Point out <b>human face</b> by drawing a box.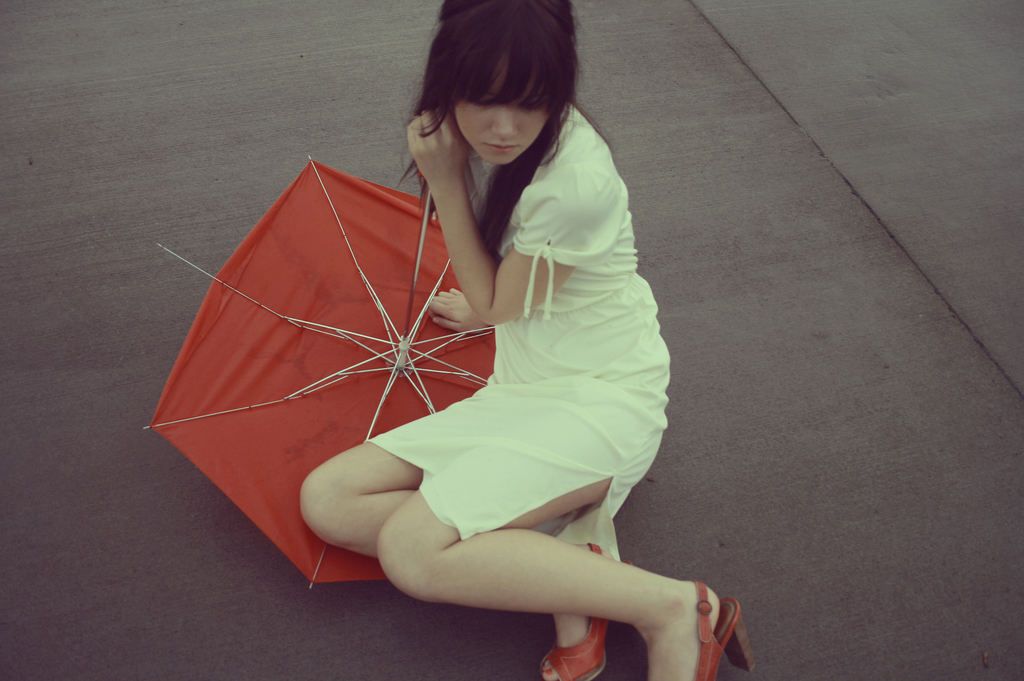
select_region(450, 51, 551, 167).
